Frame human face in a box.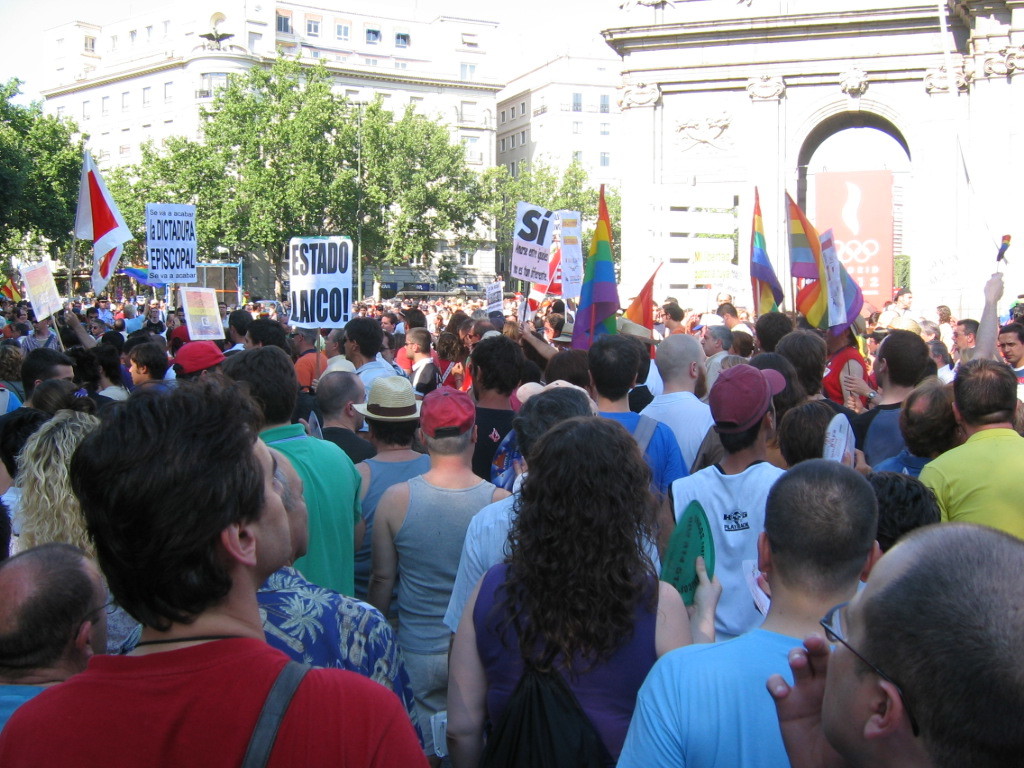
bbox=[874, 335, 888, 377].
